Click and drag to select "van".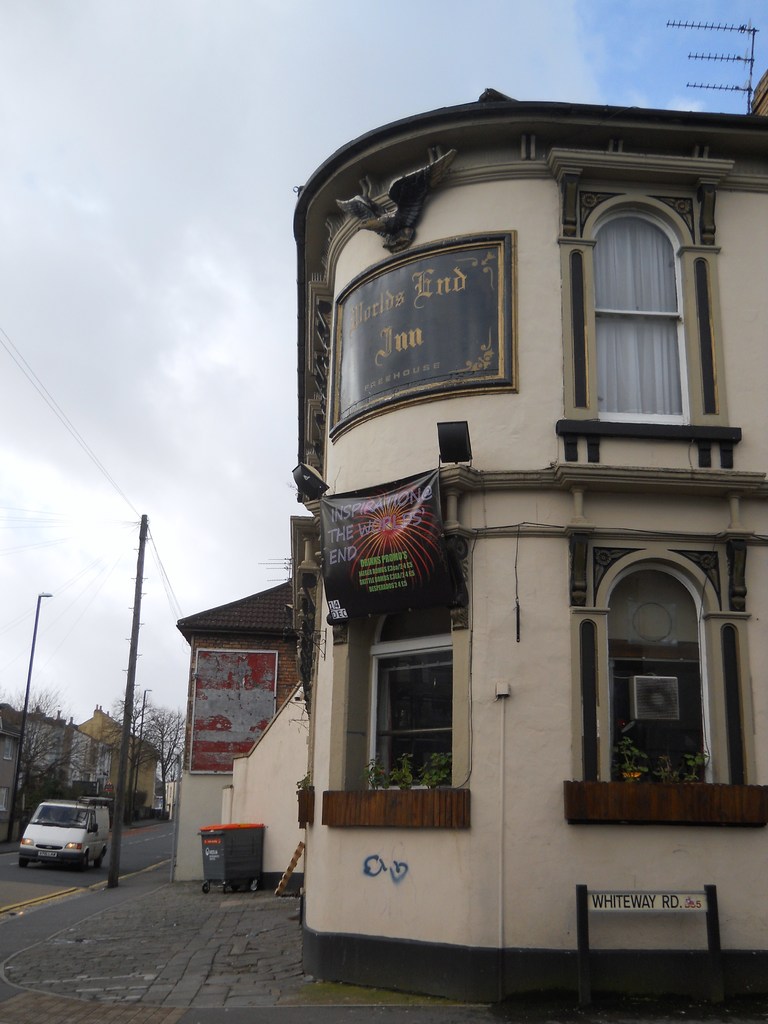
Selection: (x1=19, y1=797, x2=113, y2=872).
